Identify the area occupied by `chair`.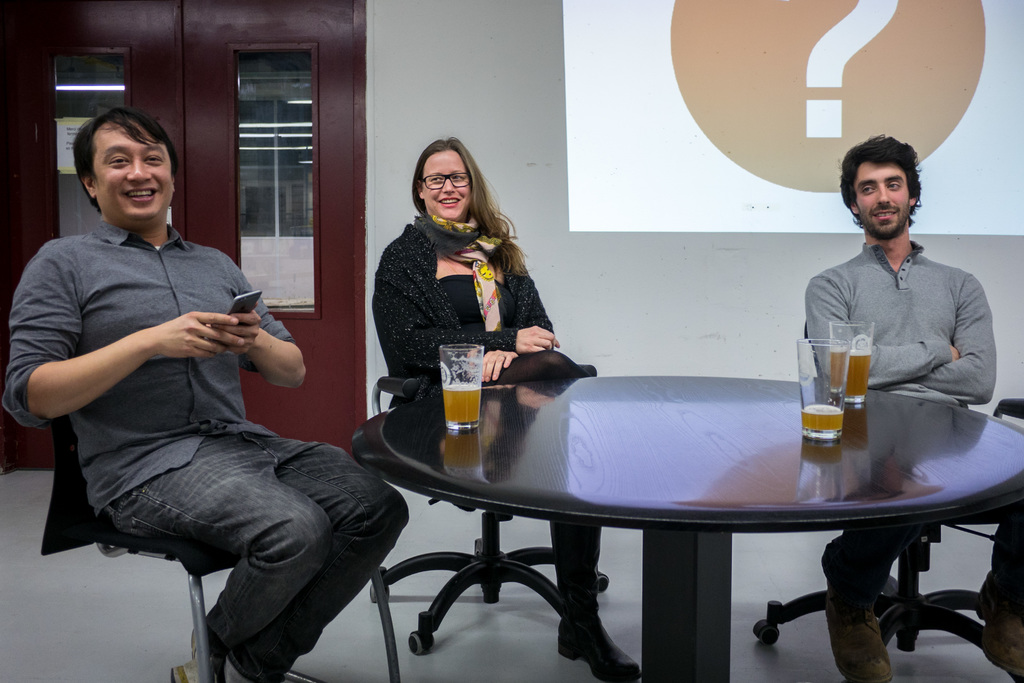
Area: crop(367, 372, 614, 661).
